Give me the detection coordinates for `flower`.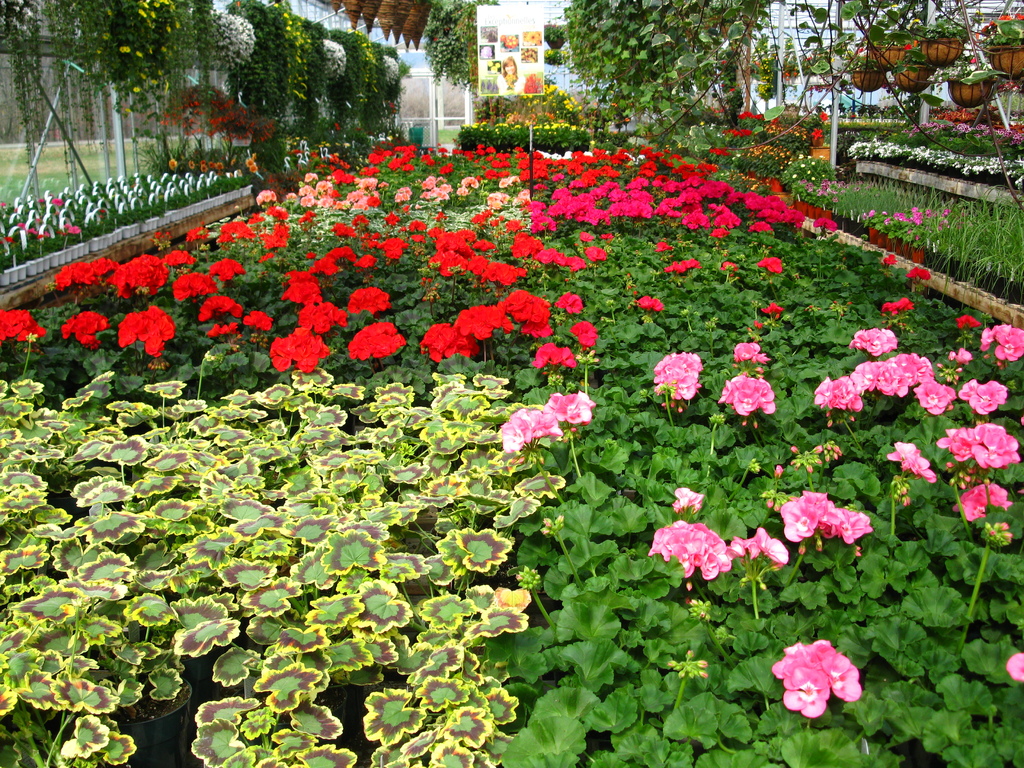
(left=525, top=28, right=540, bottom=43).
